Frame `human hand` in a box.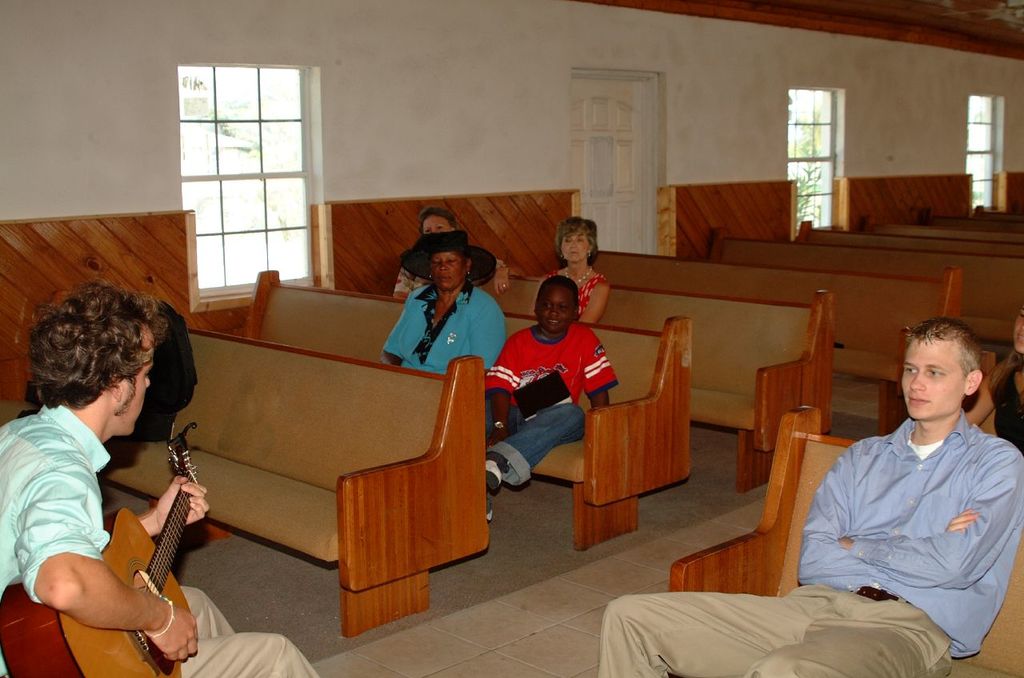
(486, 425, 508, 452).
